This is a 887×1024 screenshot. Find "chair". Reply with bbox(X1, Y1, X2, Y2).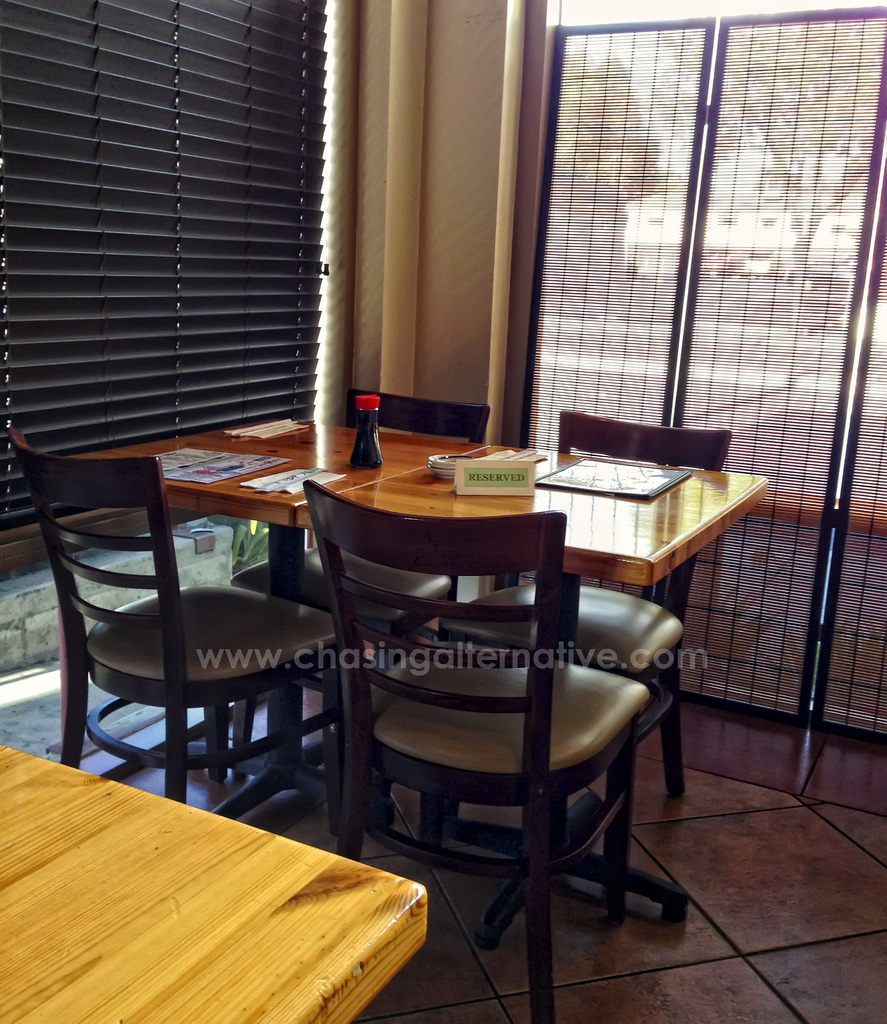
bbox(10, 427, 356, 845).
